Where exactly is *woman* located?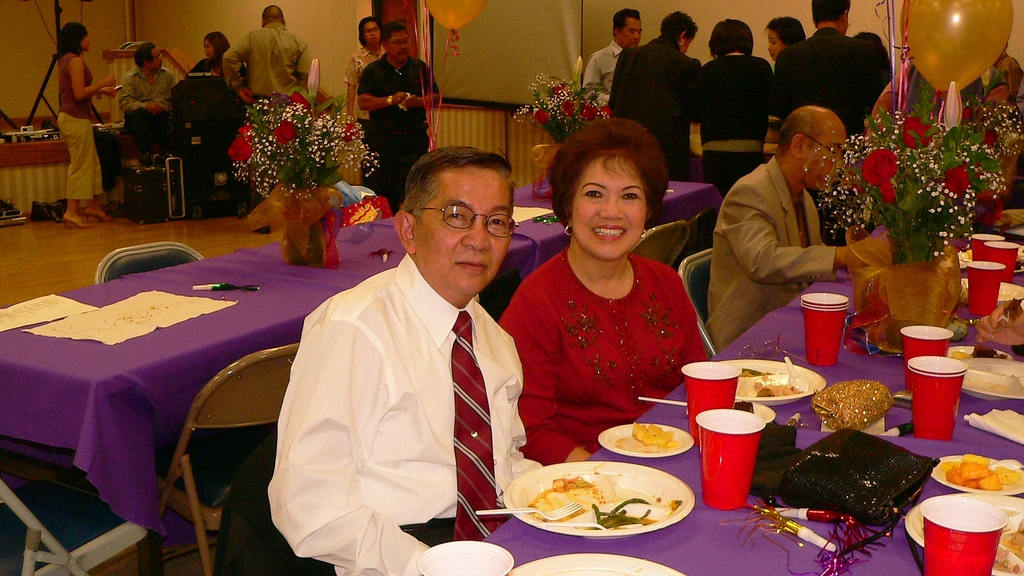
Its bounding box is <bbox>494, 90, 723, 479</bbox>.
